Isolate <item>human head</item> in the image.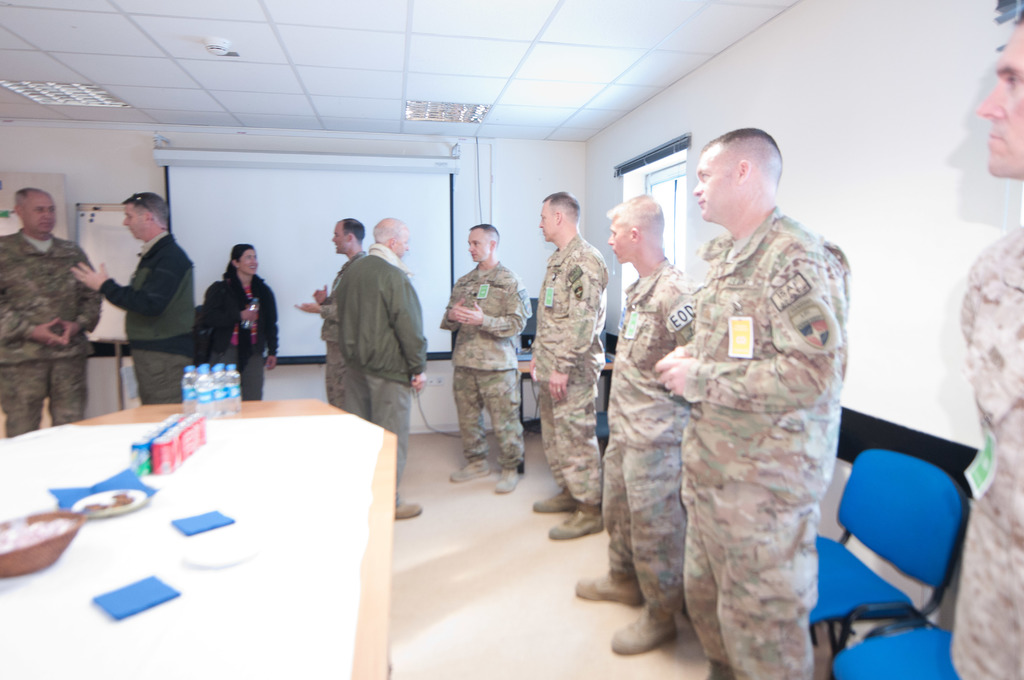
Isolated region: [538,188,579,245].
